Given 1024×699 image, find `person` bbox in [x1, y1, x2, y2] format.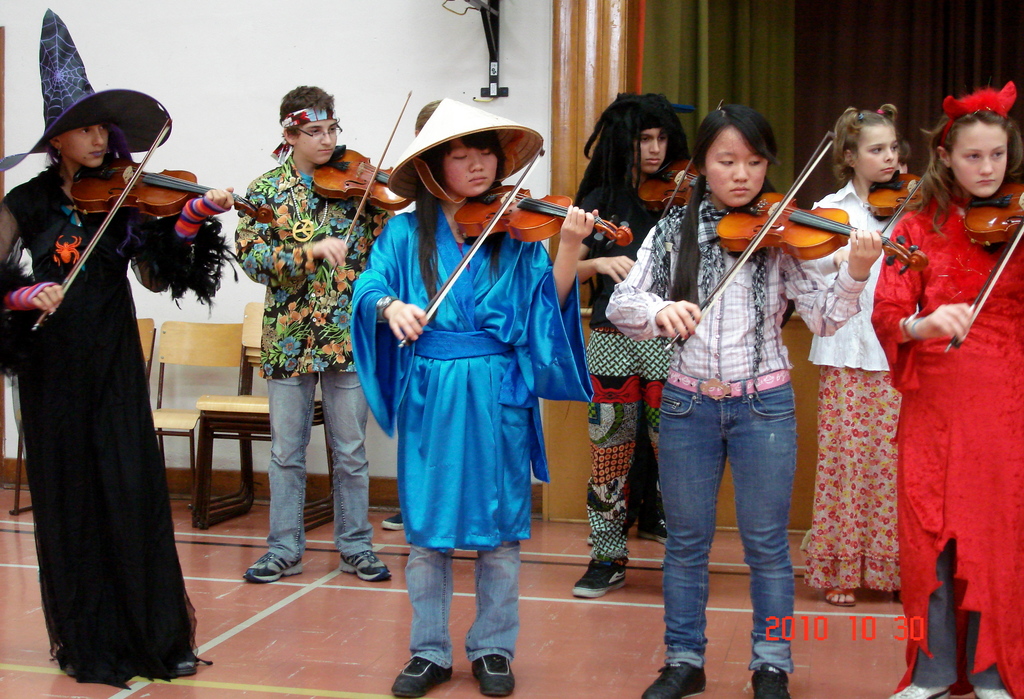
[576, 91, 615, 602].
